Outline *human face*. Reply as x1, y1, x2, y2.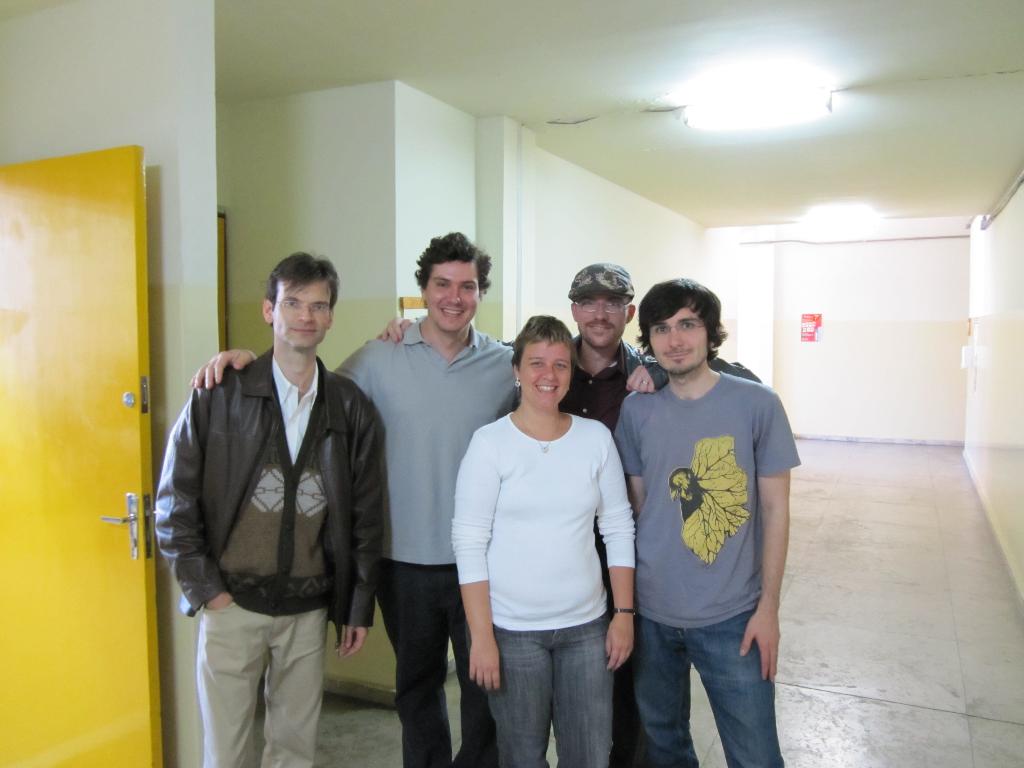
273, 276, 334, 355.
